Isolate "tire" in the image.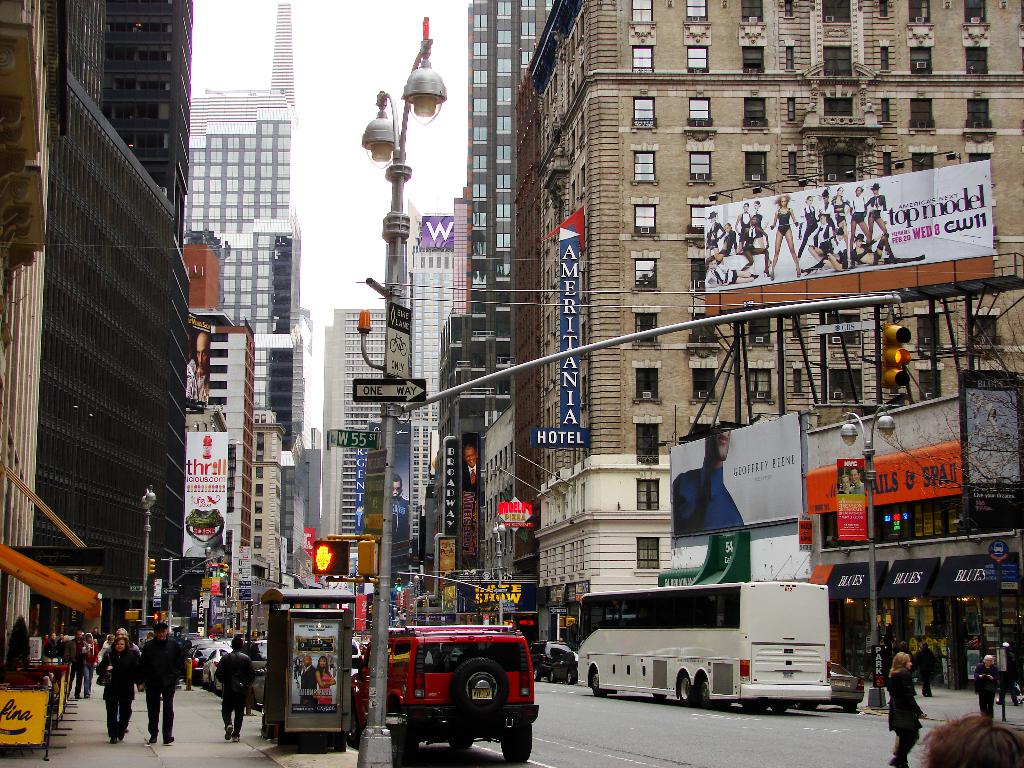
Isolated region: [left=396, top=723, right=420, bottom=765].
